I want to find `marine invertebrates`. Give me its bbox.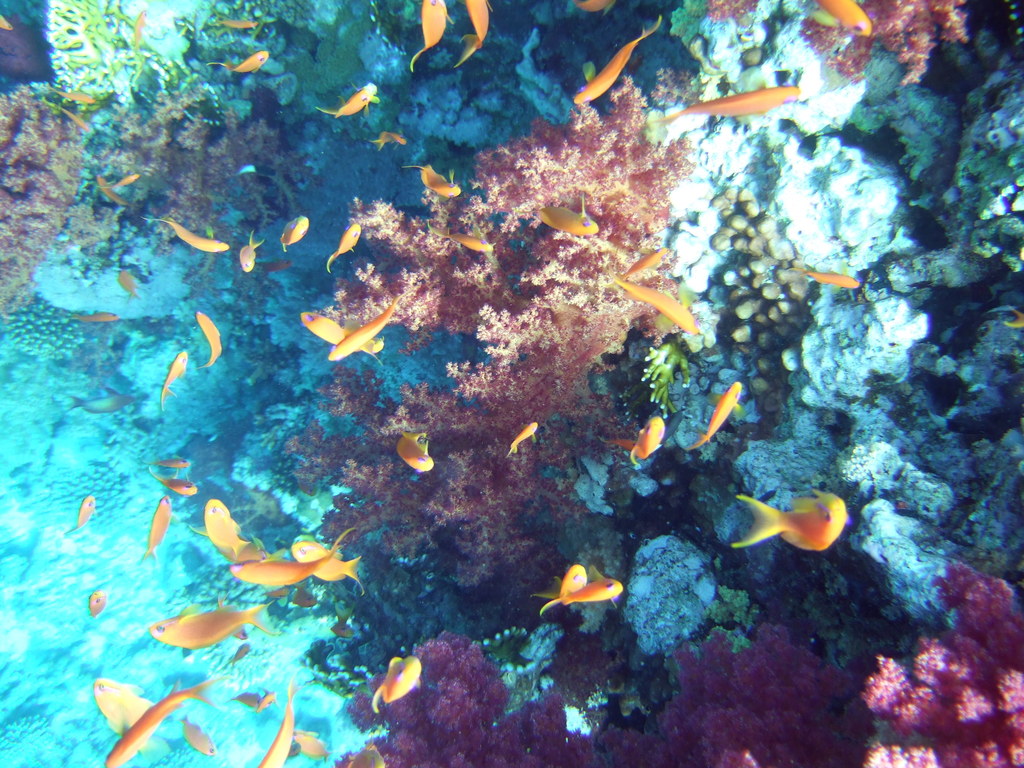
Rect(33, 0, 213, 193).
